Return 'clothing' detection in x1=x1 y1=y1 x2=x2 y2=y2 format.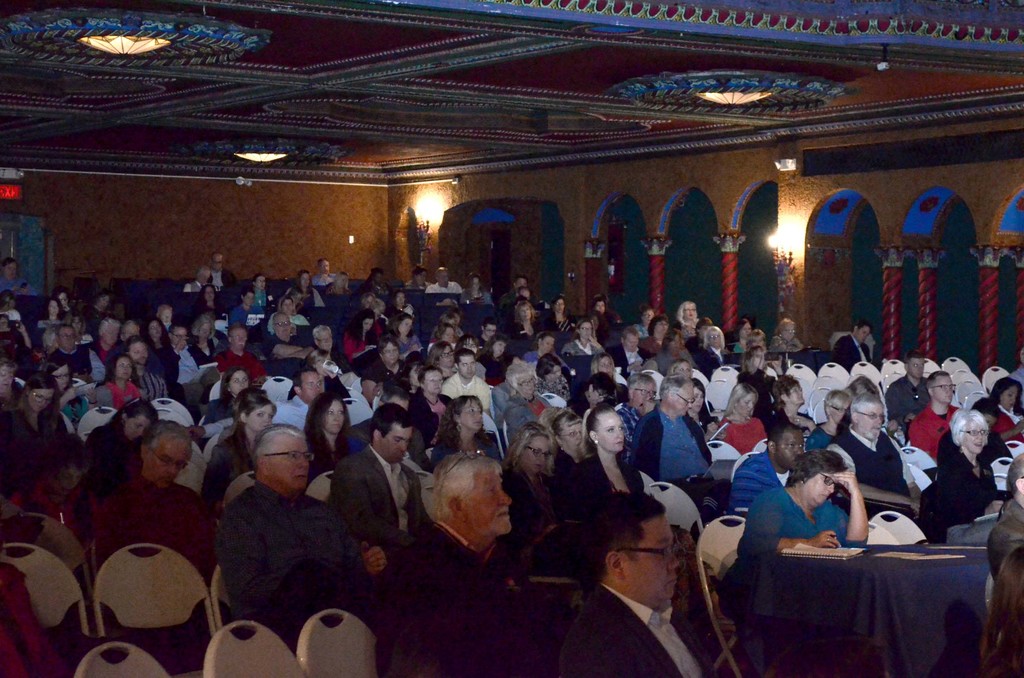
x1=931 y1=452 x2=1004 y2=541.
